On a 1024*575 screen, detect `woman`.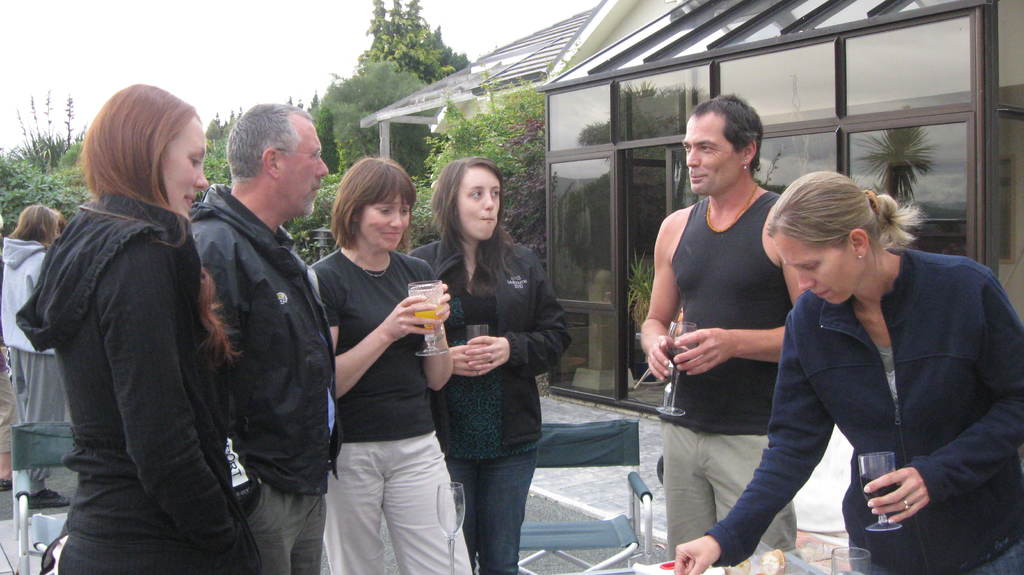
box=[411, 151, 563, 574].
